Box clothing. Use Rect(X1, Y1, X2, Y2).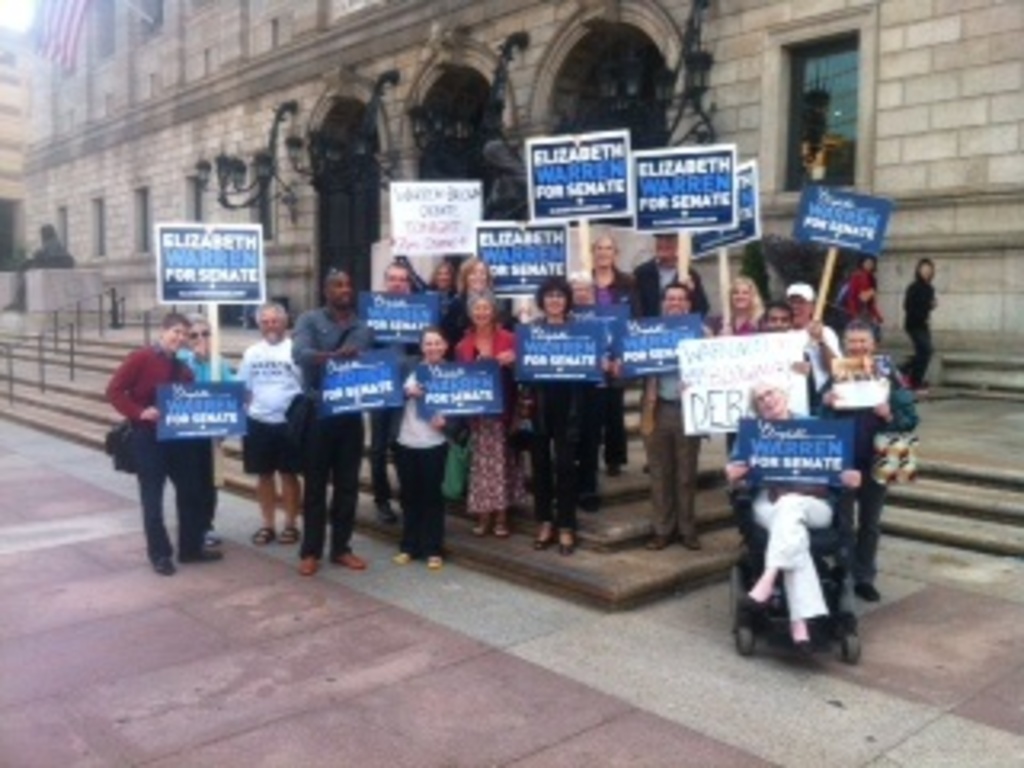
Rect(246, 422, 294, 470).
